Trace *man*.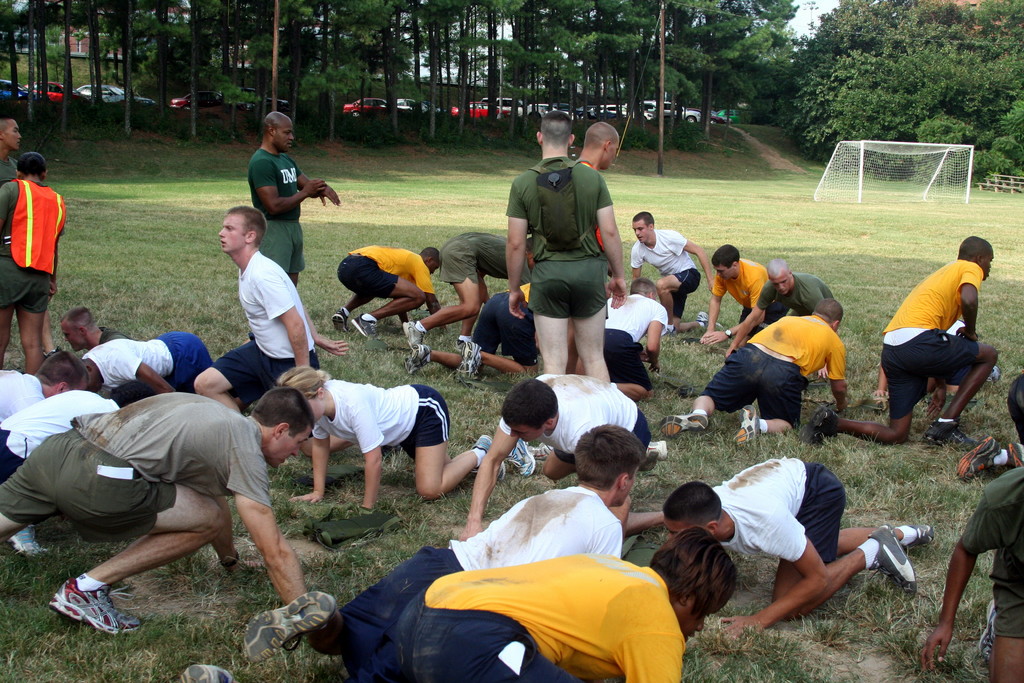
Traced to <bbox>394, 524, 738, 682</bbox>.
